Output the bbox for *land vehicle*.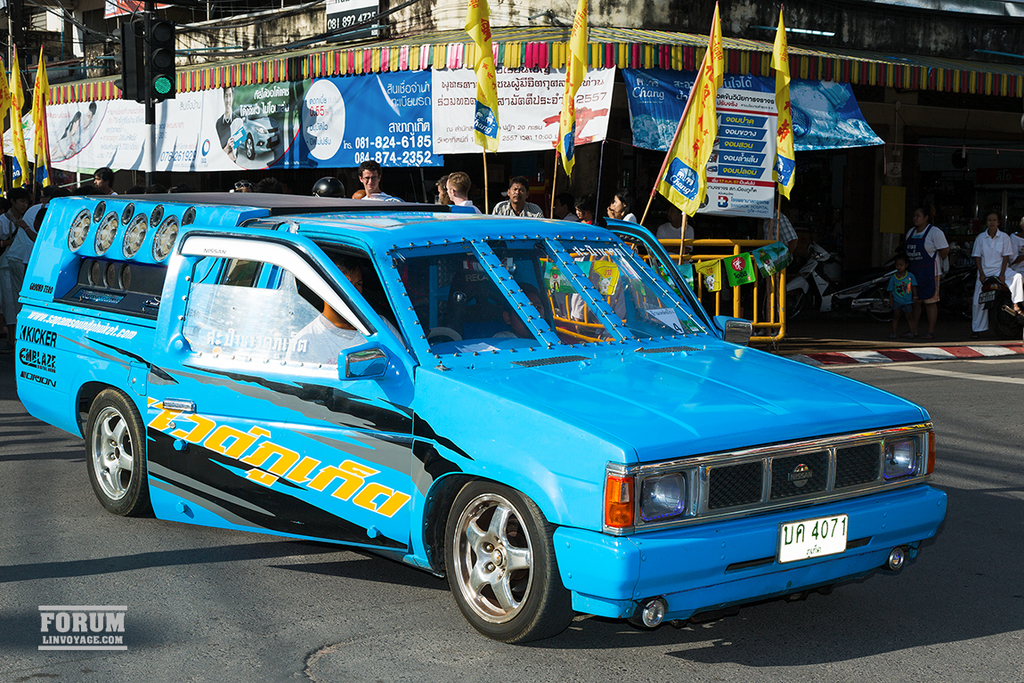
BBox(23, 183, 951, 649).
